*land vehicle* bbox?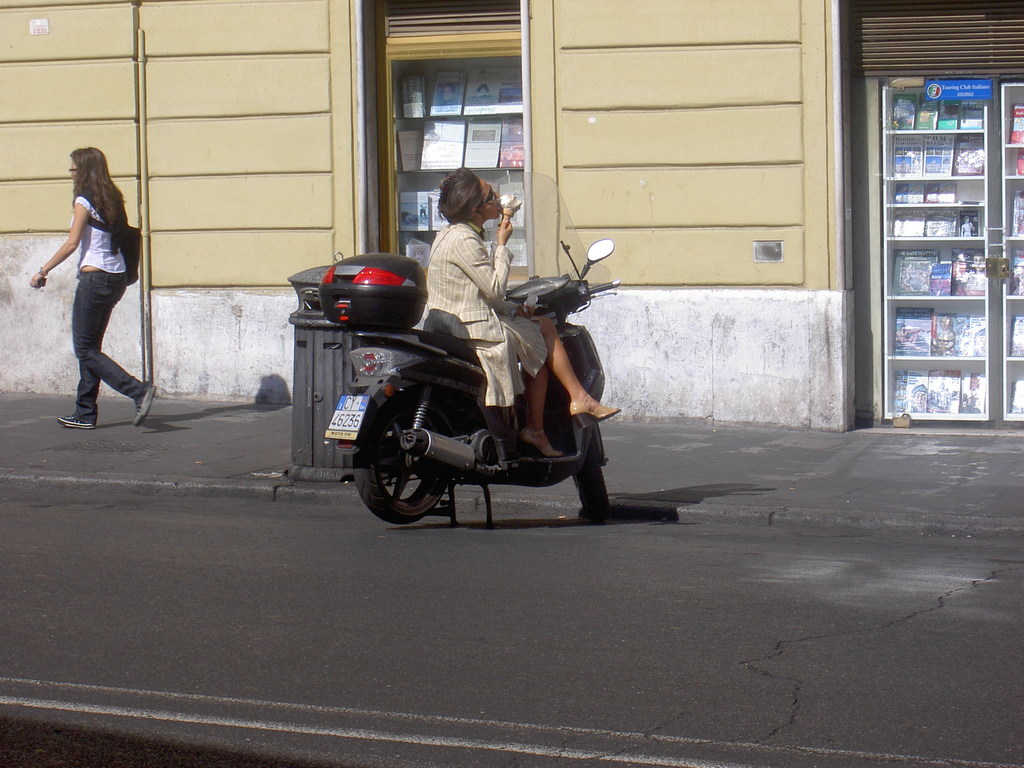
291, 252, 653, 535
